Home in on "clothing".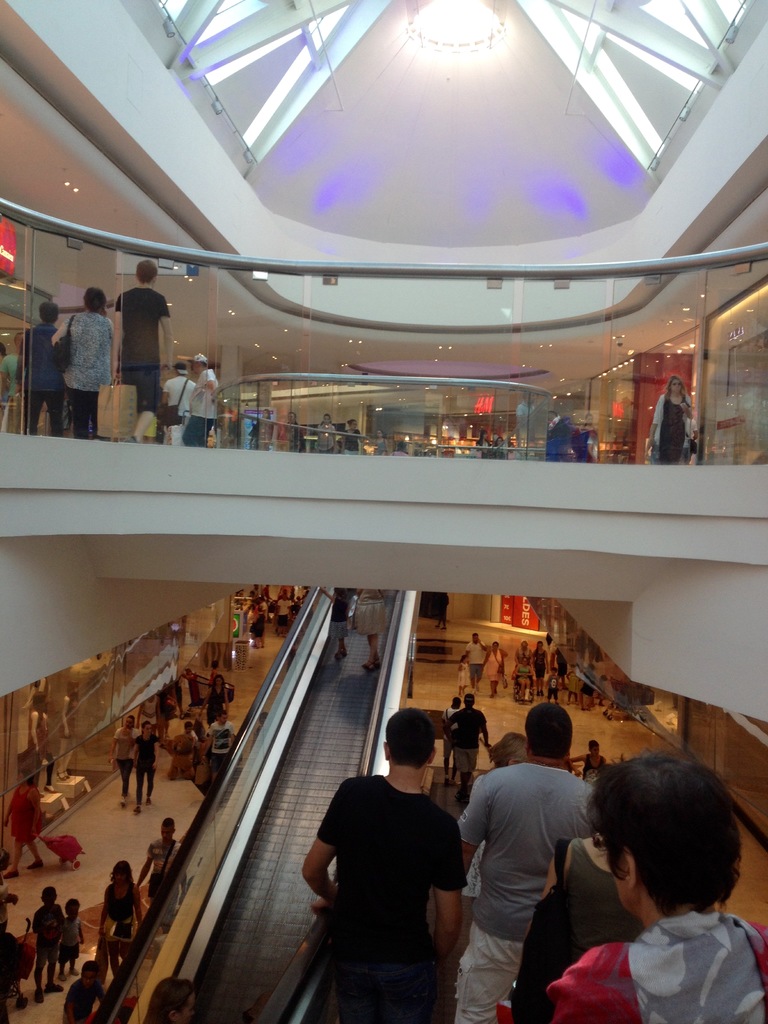
Homed in at (60, 910, 81, 966).
